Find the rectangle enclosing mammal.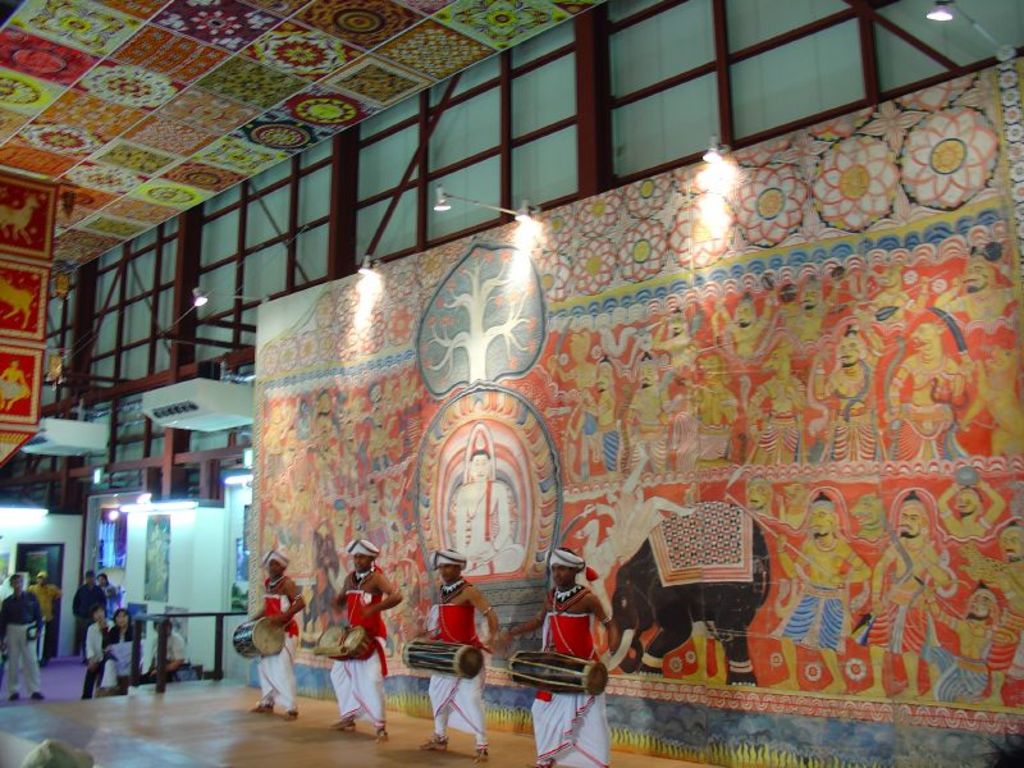
rect(513, 550, 622, 767).
